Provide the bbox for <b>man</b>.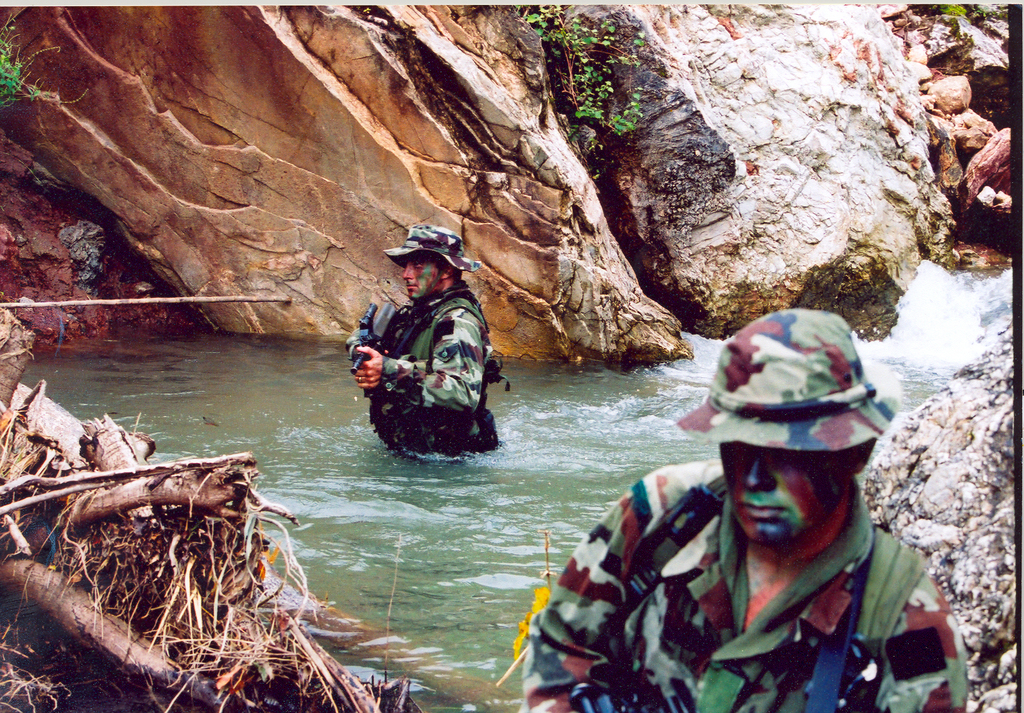
{"x1": 522, "y1": 308, "x2": 971, "y2": 712}.
